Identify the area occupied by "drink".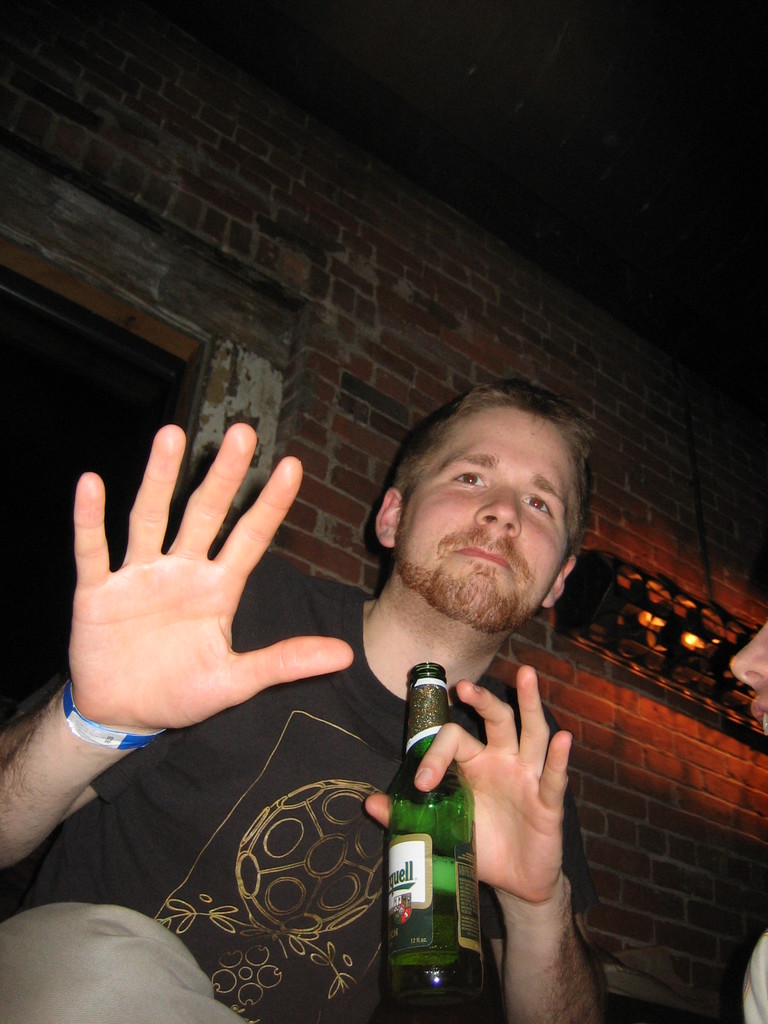
Area: (x1=384, y1=852, x2=486, y2=1012).
